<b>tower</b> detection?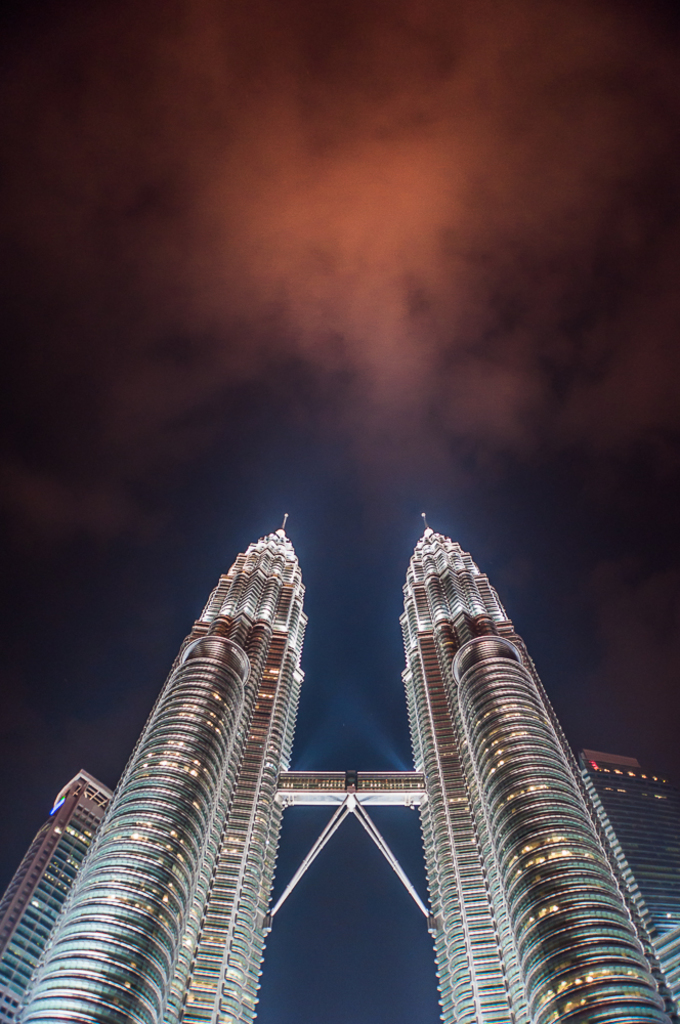
576/750/679/1011
